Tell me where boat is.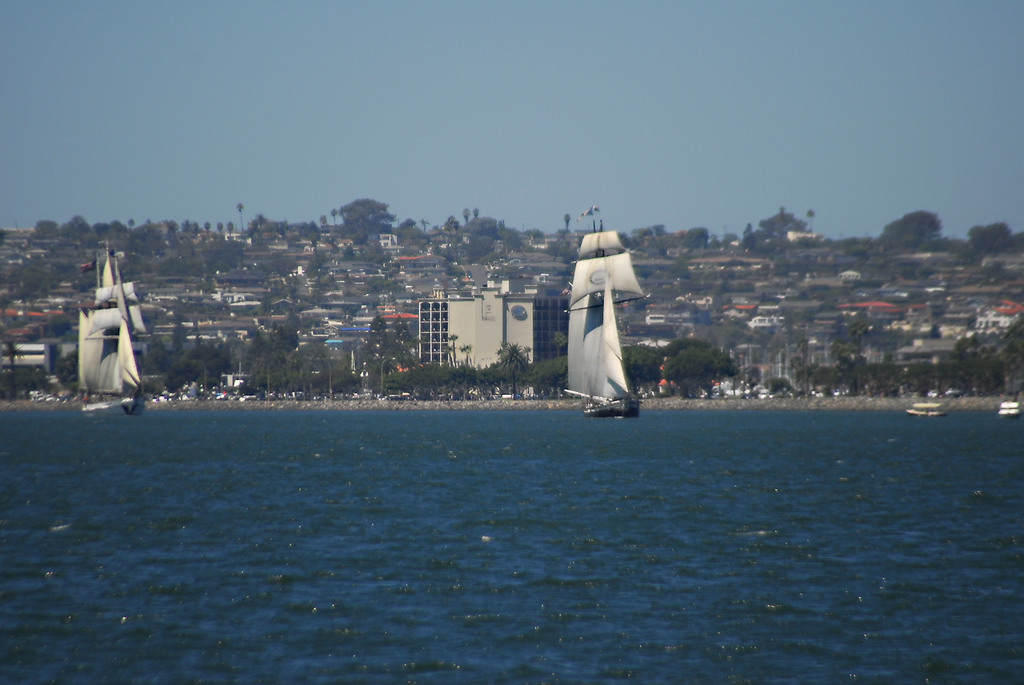
boat is at BBox(51, 248, 148, 435).
